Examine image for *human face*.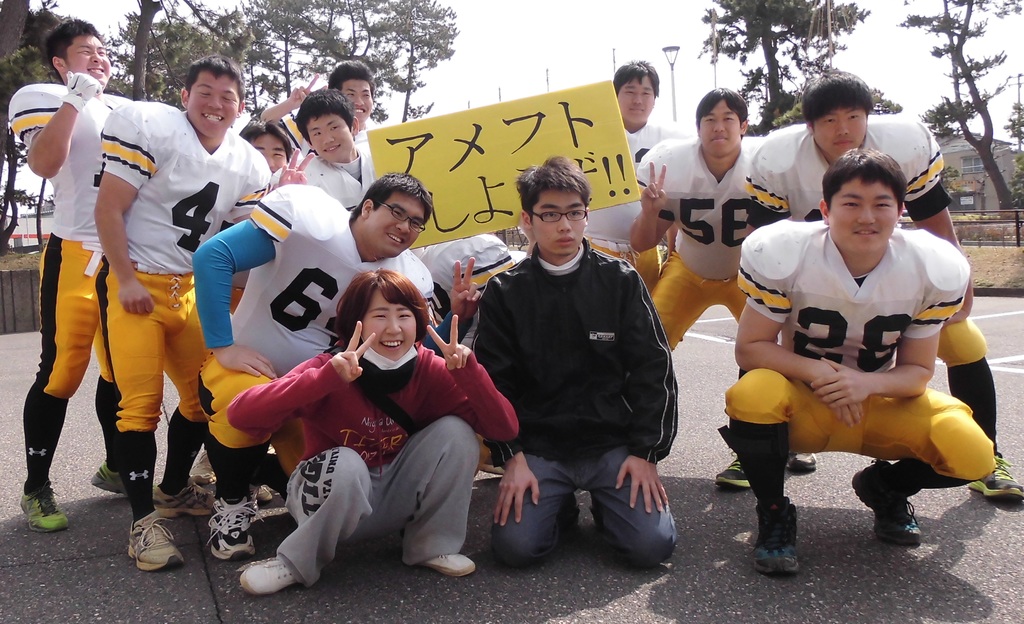
Examination result: region(303, 115, 354, 163).
